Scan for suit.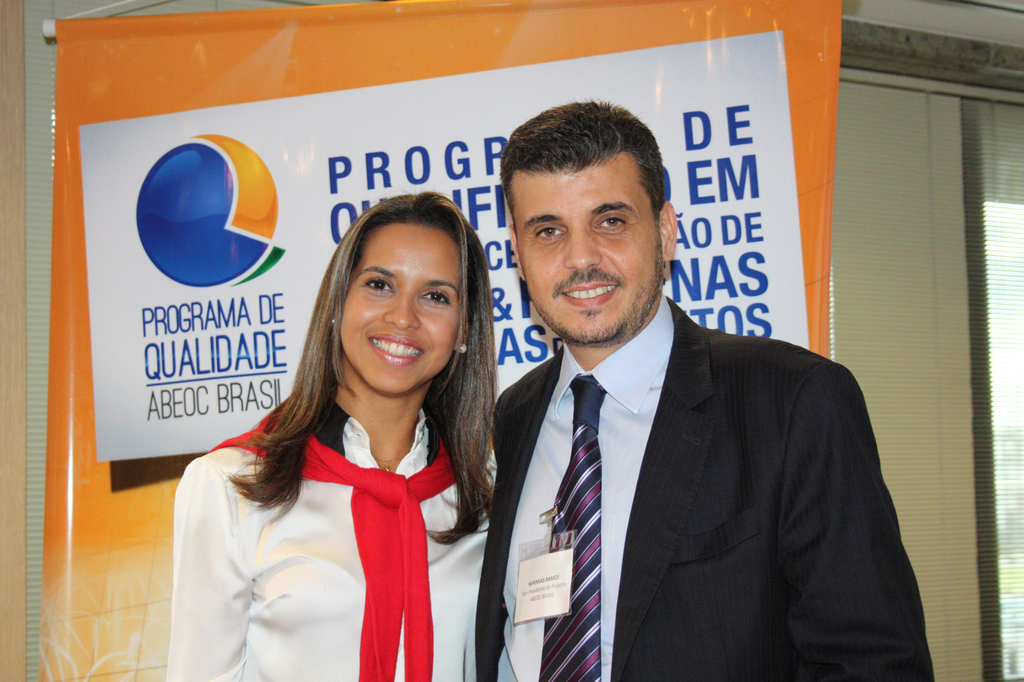
Scan result: left=445, top=296, right=948, bottom=667.
